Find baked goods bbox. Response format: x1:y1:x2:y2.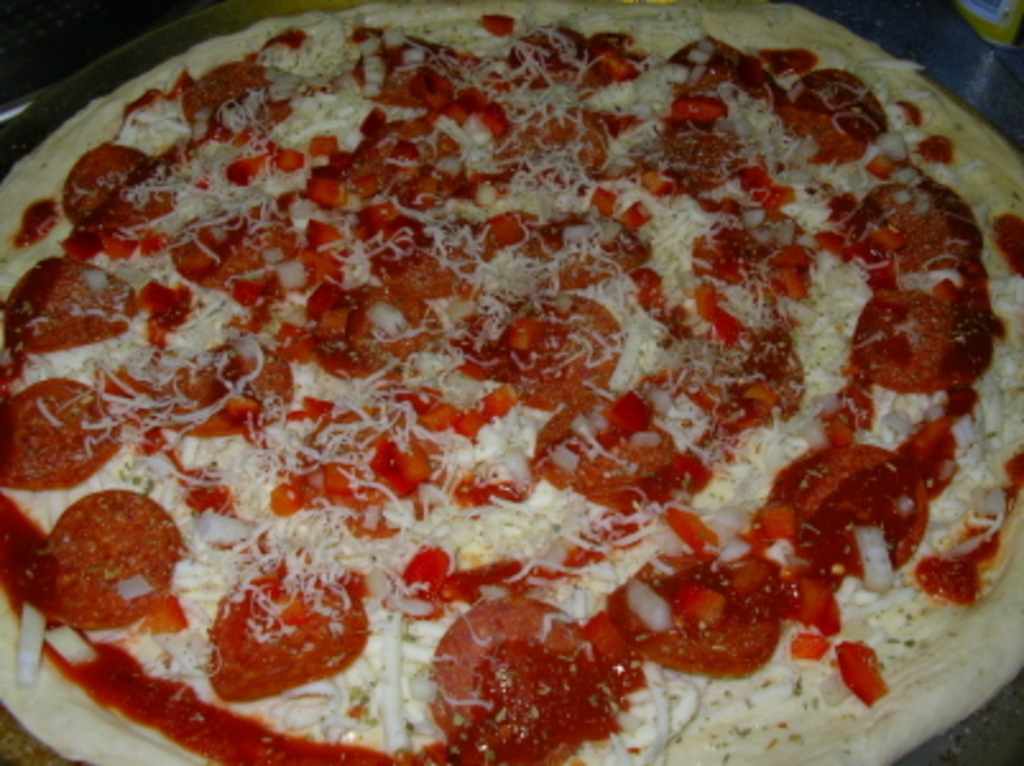
5:43:1006:765.
